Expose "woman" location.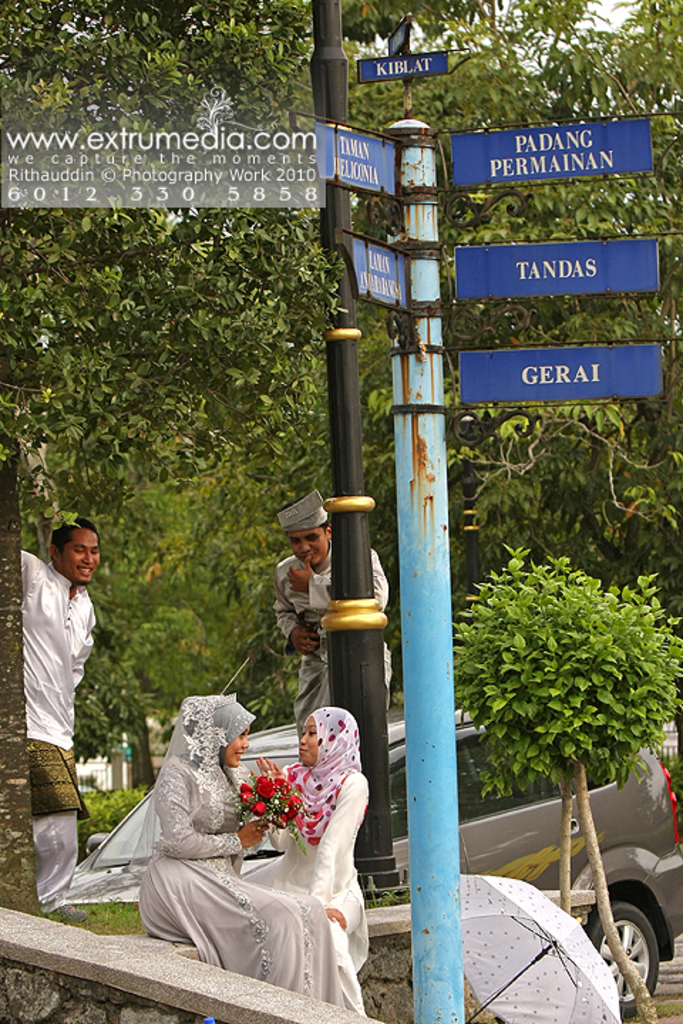
Exposed at select_region(233, 713, 373, 1008).
